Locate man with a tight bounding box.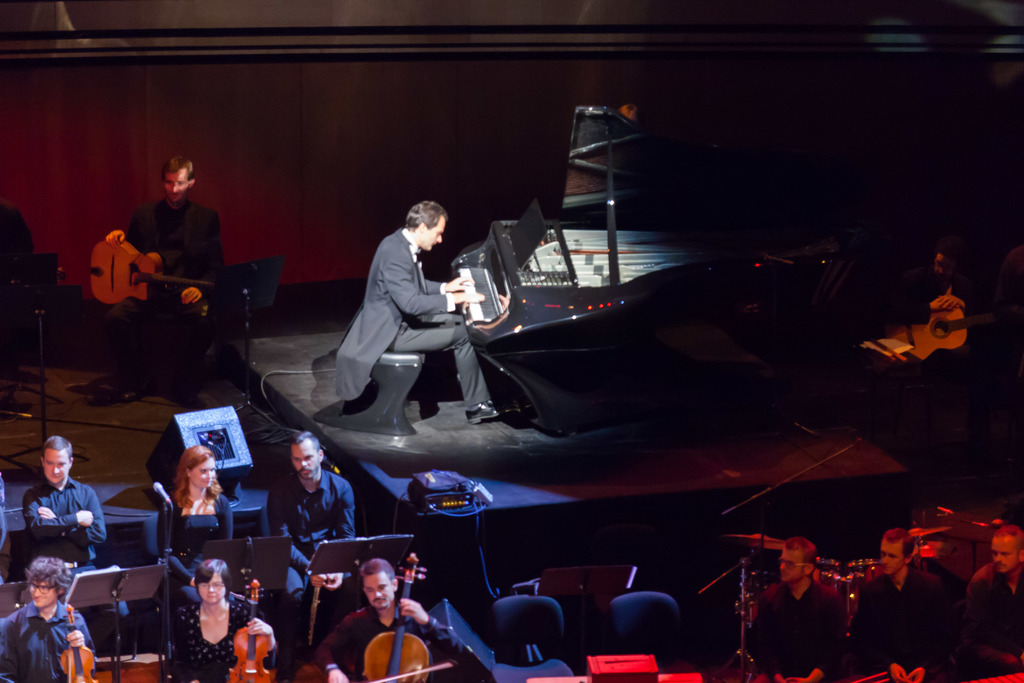
(323,192,478,441).
